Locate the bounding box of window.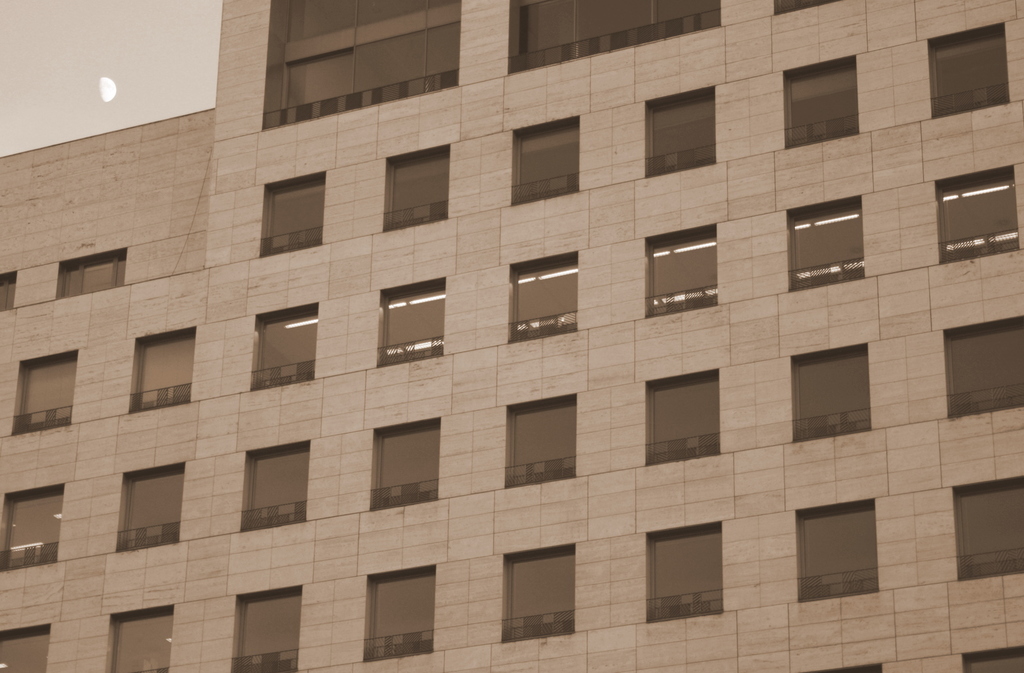
Bounding box: l=939, t=165, r=1010, b=264.
